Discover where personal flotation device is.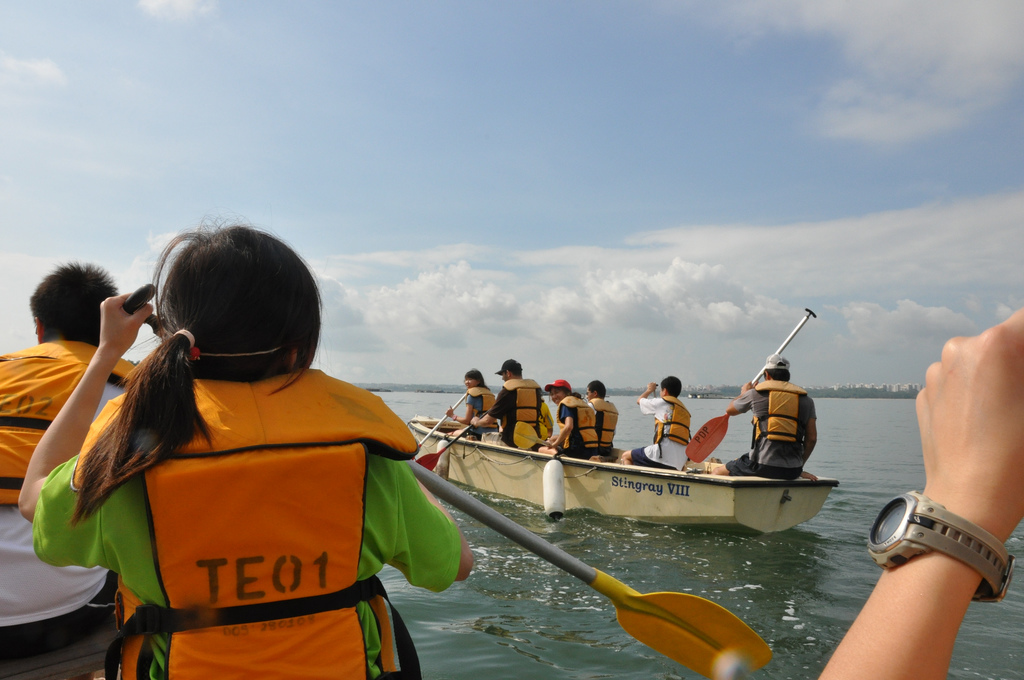
Discovered at [left=70, top=377, right=422, bottom=679].
